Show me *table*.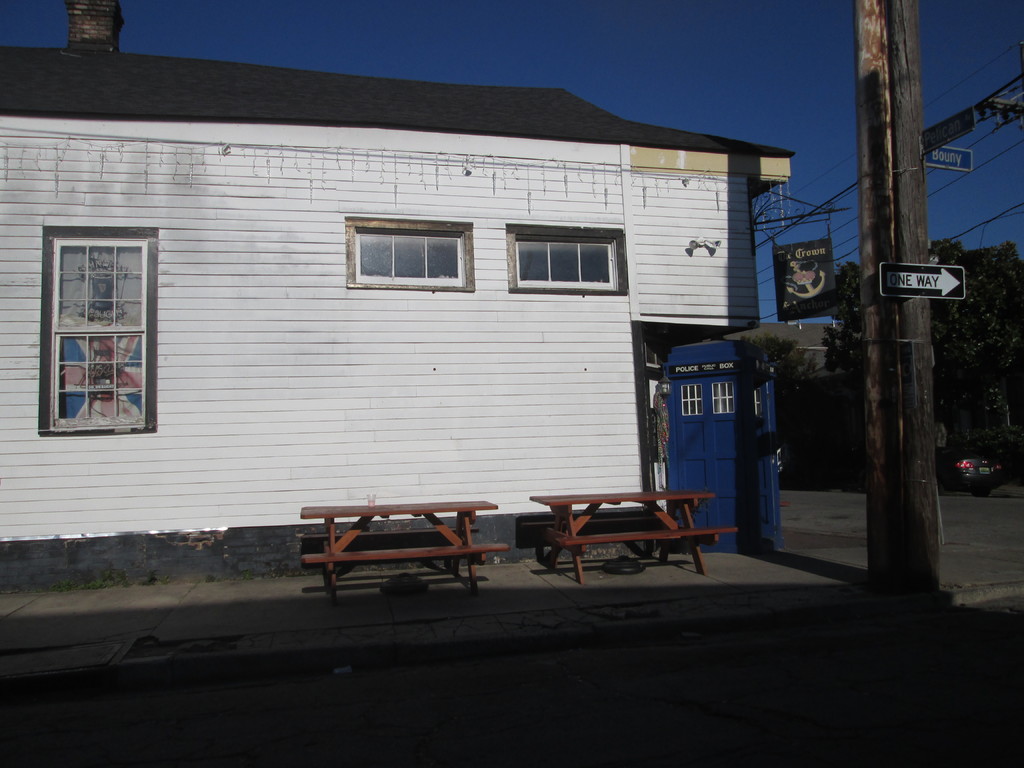
*table* is here: rect(300, 491, 510, 600).
